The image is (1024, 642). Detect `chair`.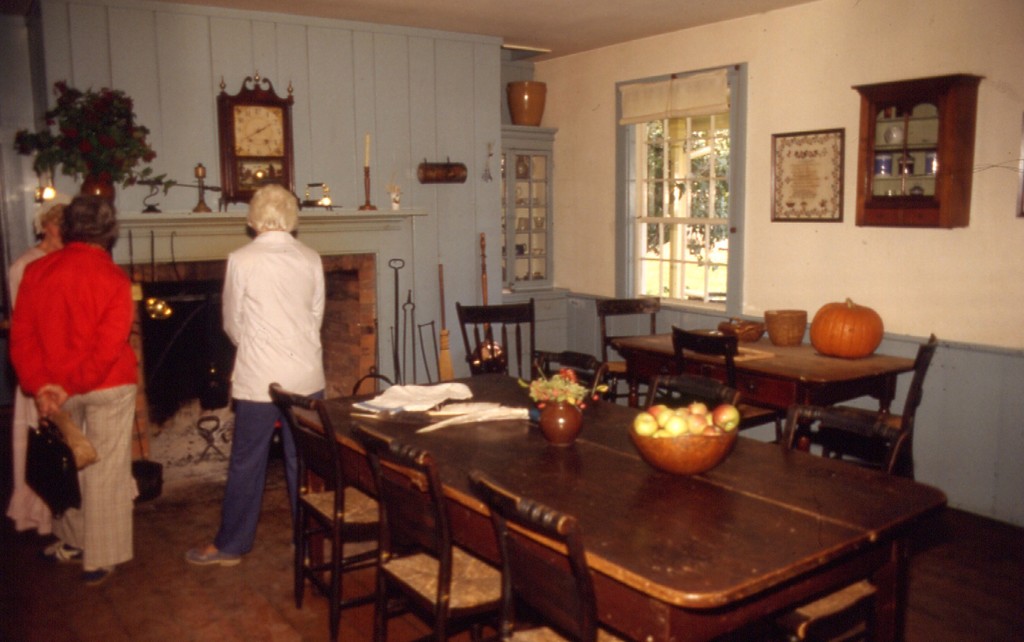
Detection: region(756, 406, 911, 641).
